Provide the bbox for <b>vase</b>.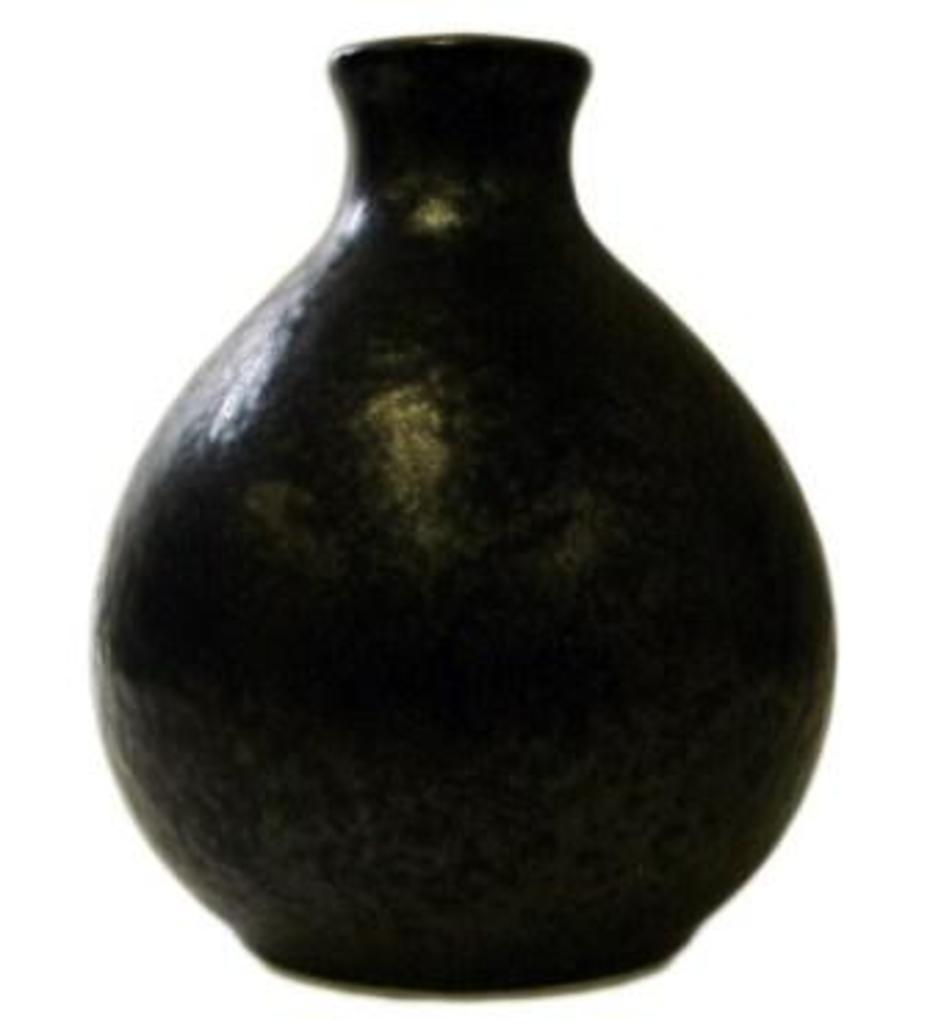
<bbox>86, 28, 836, 996</bbox>.
